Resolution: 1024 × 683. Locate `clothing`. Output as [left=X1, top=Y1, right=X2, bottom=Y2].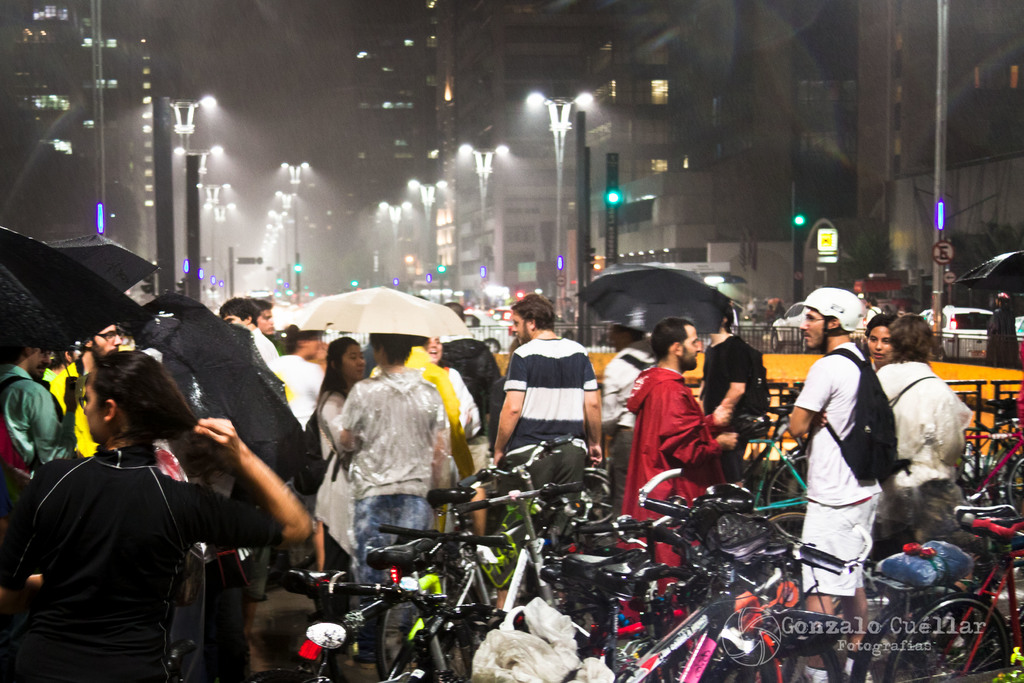
[left=20, top=394, right=255, bottom=669].
